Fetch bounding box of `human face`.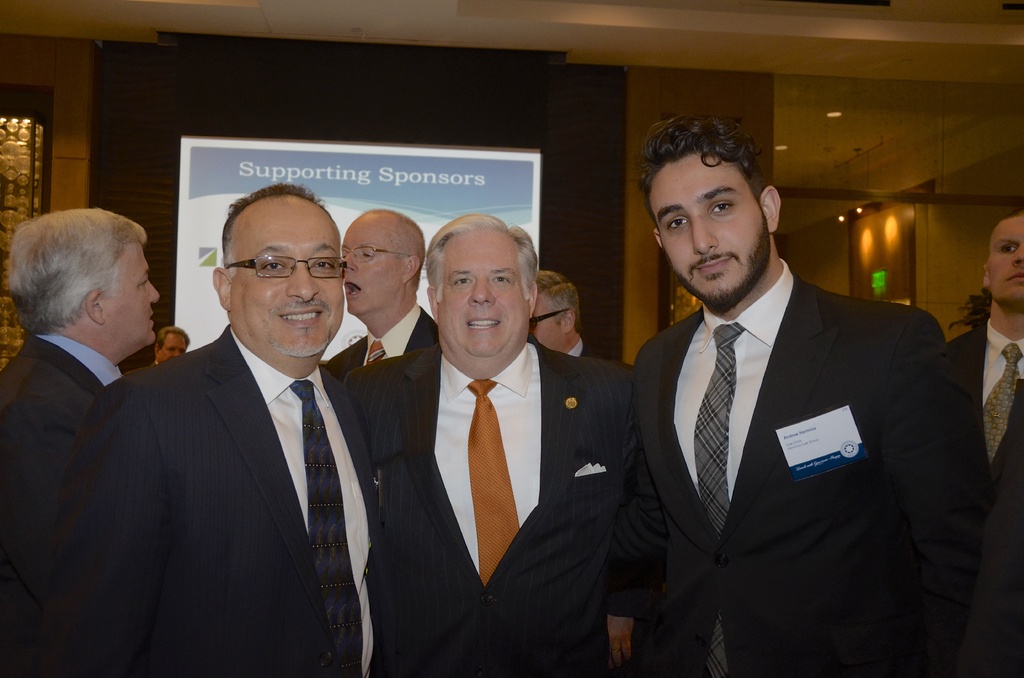
Bbox: x1=645 y1=163 x2=765 y2=305.
